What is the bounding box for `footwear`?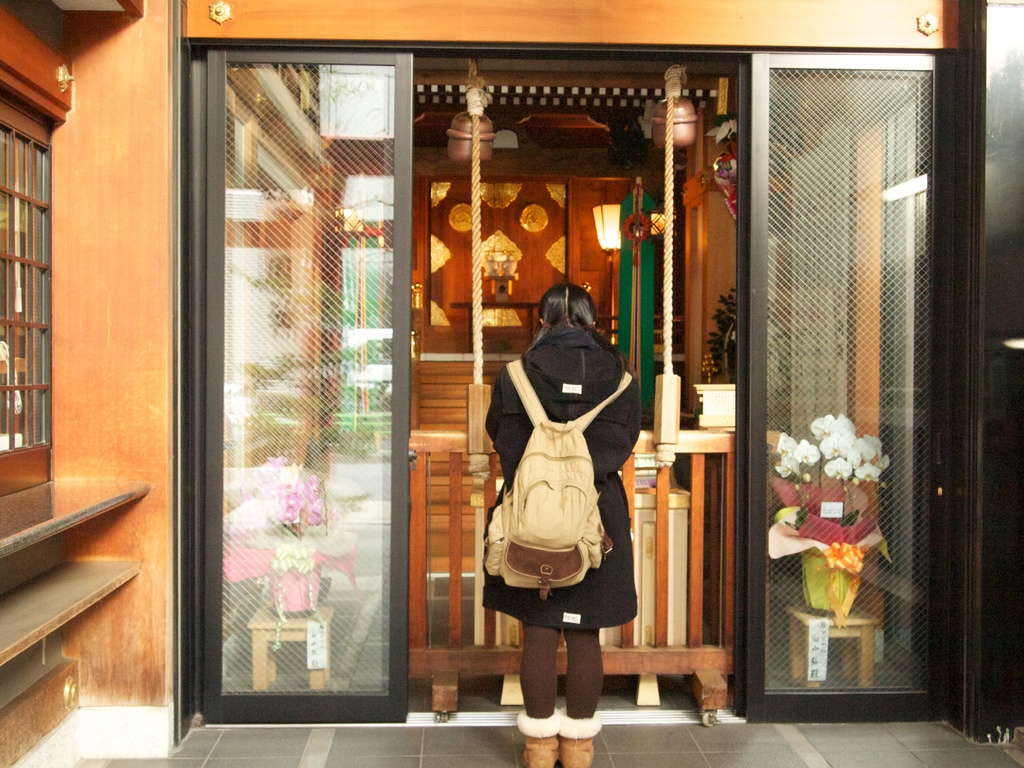
x1=558 y1=737 x2=591 y2=767.
